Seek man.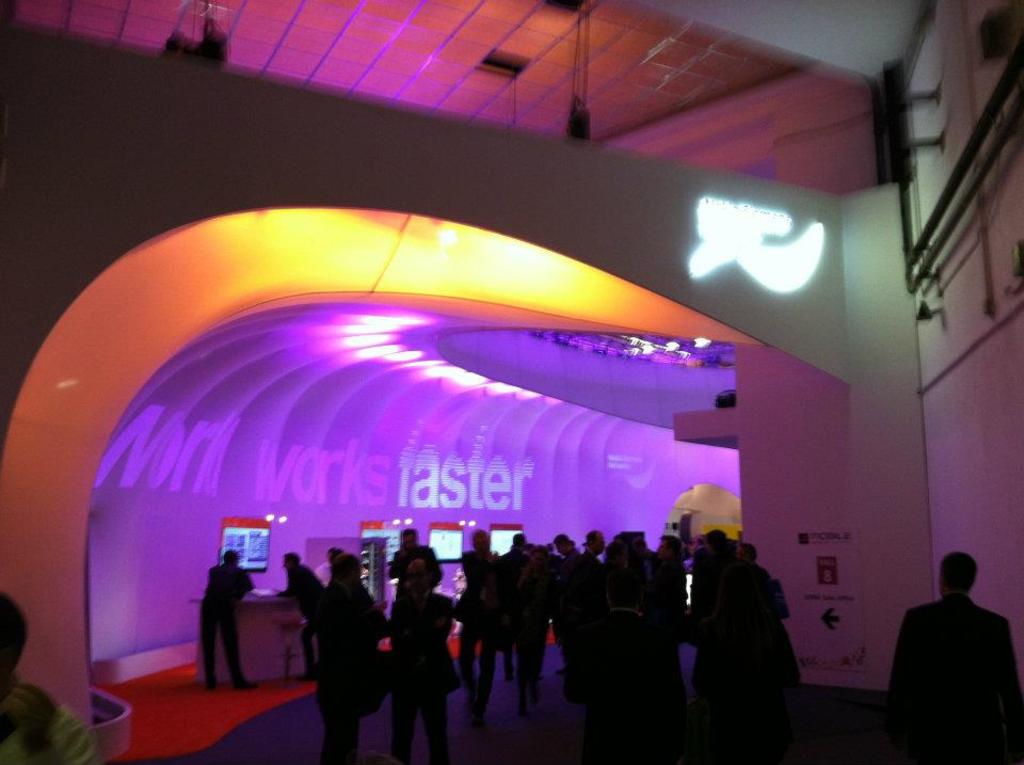
x1=587, y1=529, x2=608, y2=576.
